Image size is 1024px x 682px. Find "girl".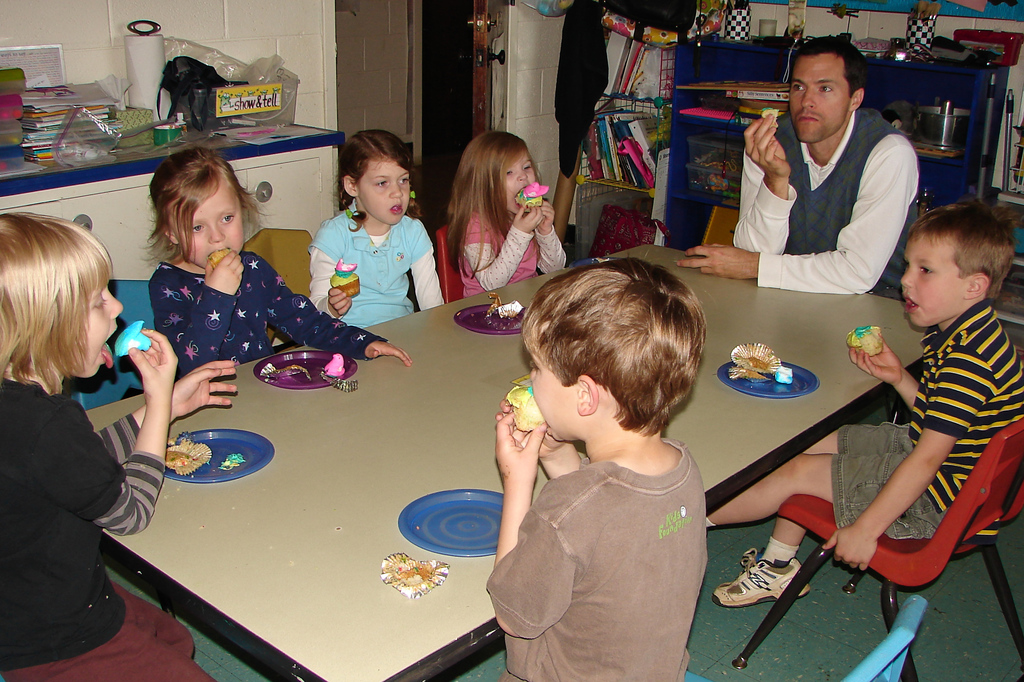
box=[148, 143, 408, 377].
